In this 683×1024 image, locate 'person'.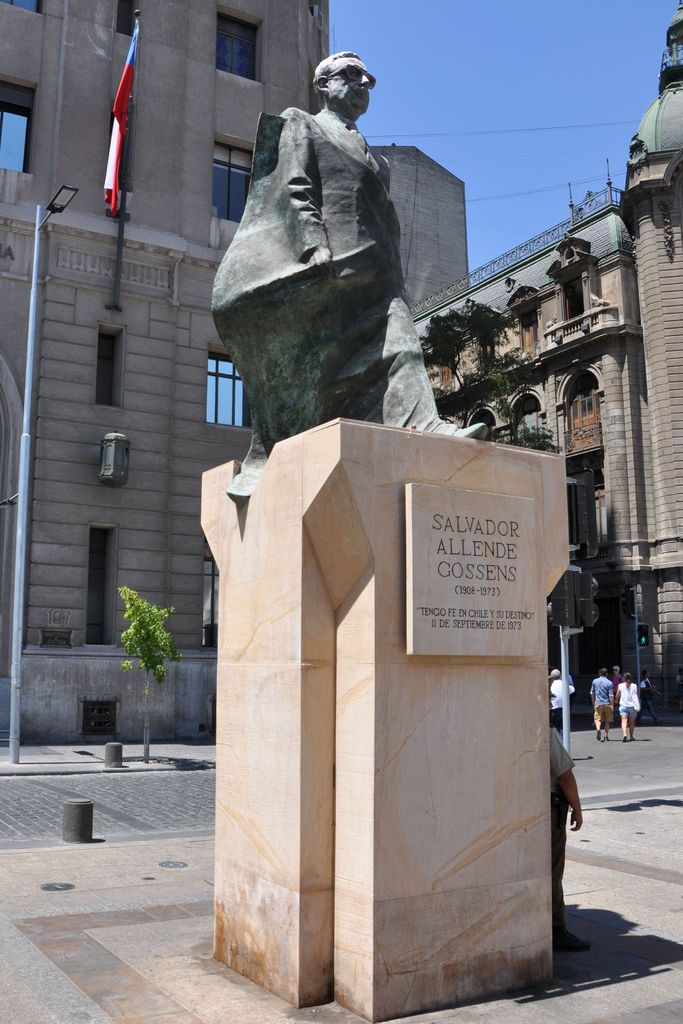
Bounding box: x1=267, y1=47, x2=491, y2=435.
